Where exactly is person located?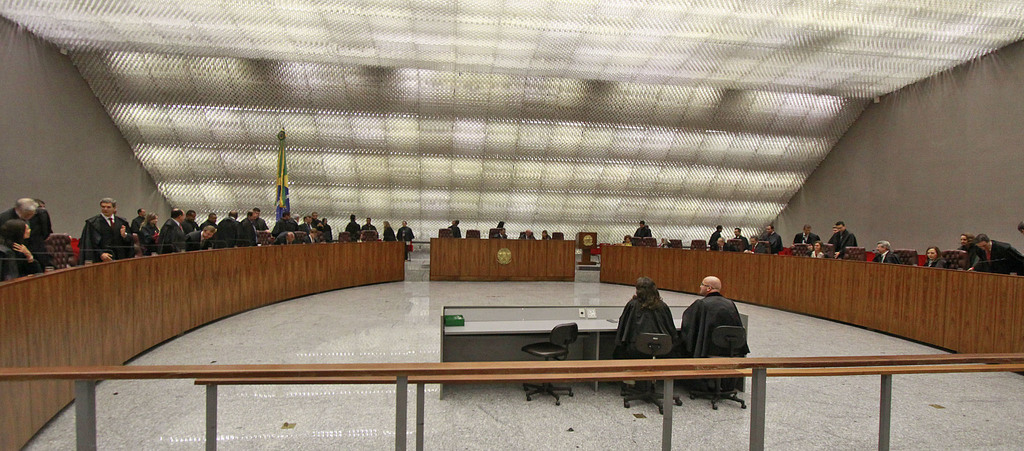
Its bounding box is bbox=(792, 223, 821, 247).
